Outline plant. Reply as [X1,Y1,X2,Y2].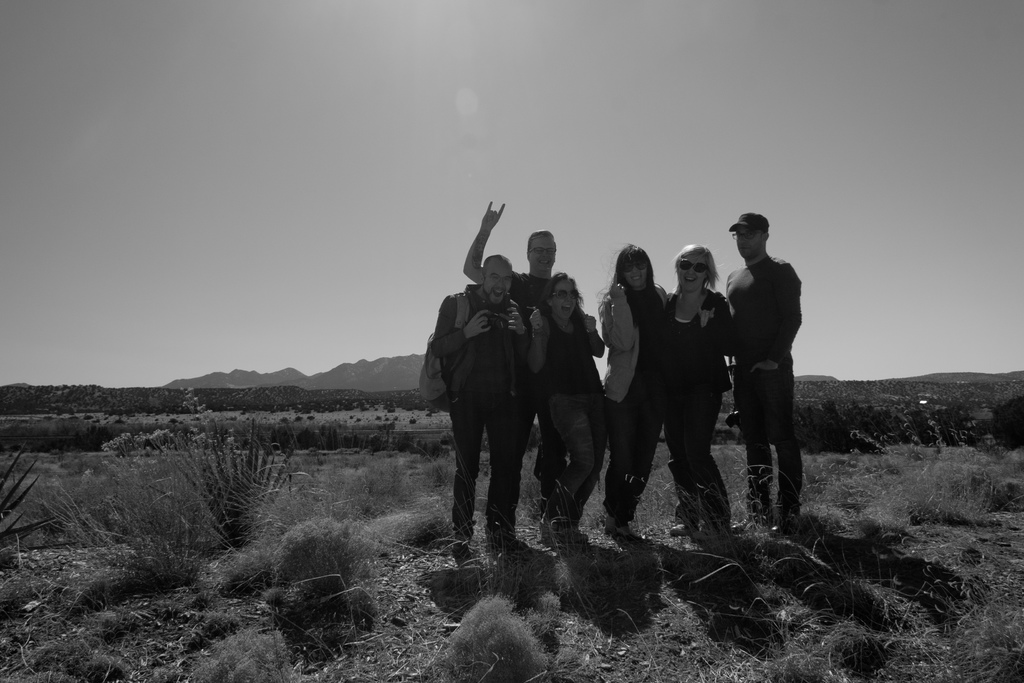
[69,390,298,563].
